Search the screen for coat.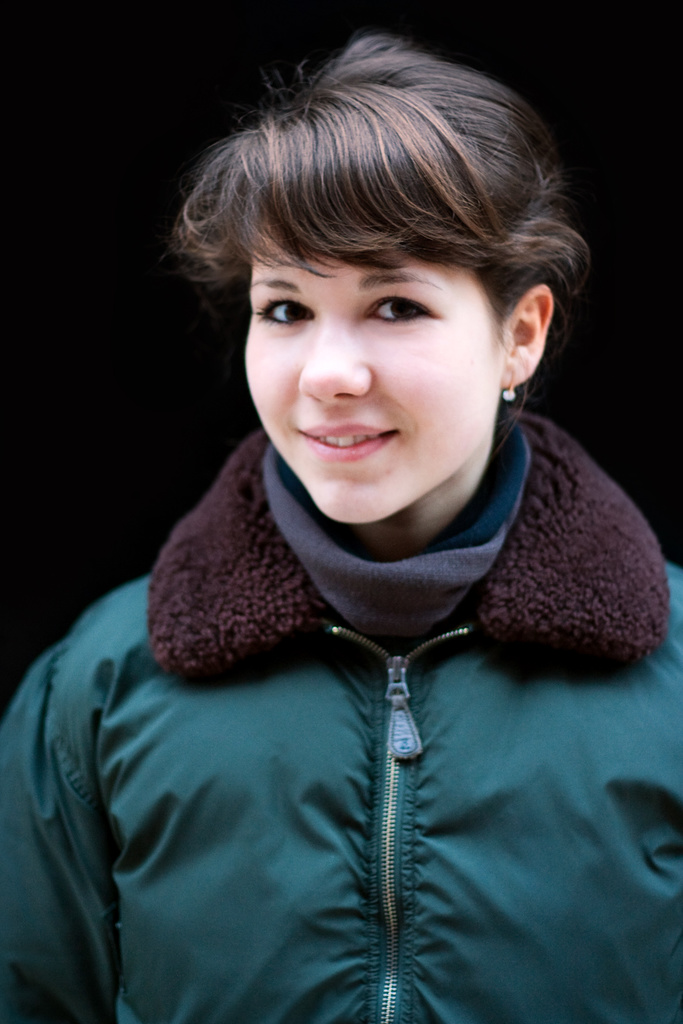
Found at pyautogui.locateOnScreen(67, 222, 652, 1021).
